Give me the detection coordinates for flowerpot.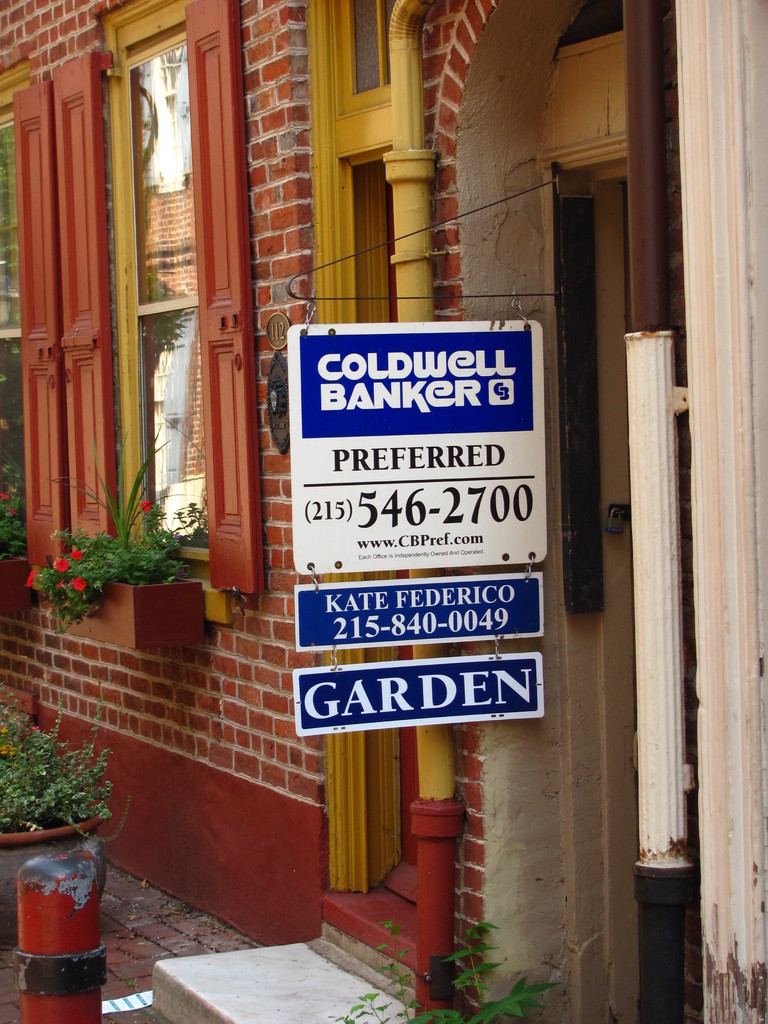
box(0, 554, 41, 620).
